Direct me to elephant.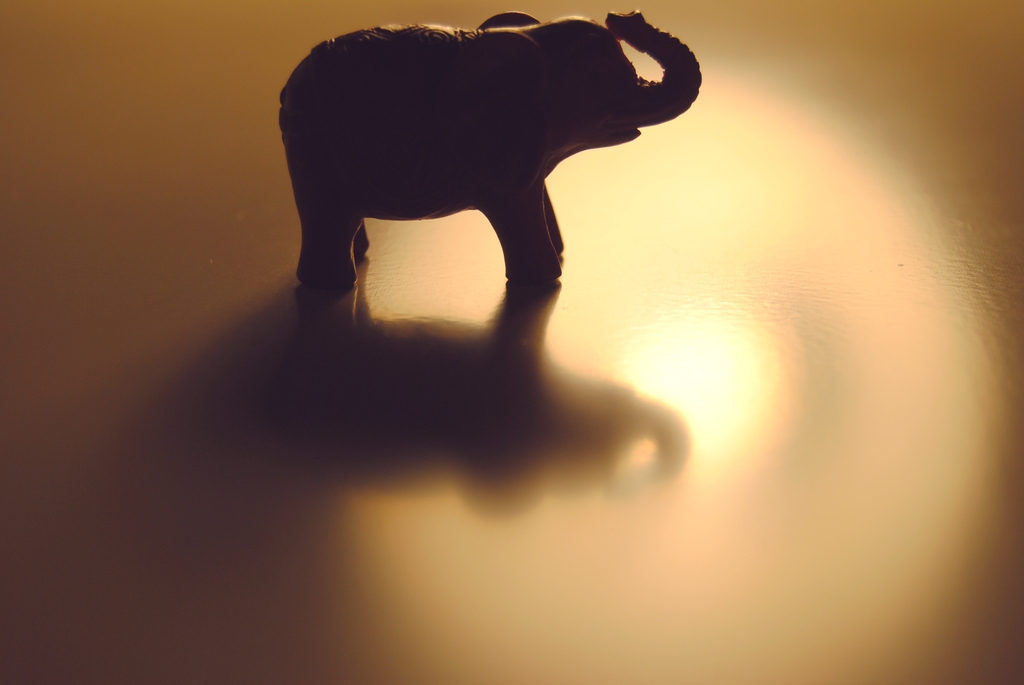
Direction: (x1=275, y1=6, x2=698, y2=299).
